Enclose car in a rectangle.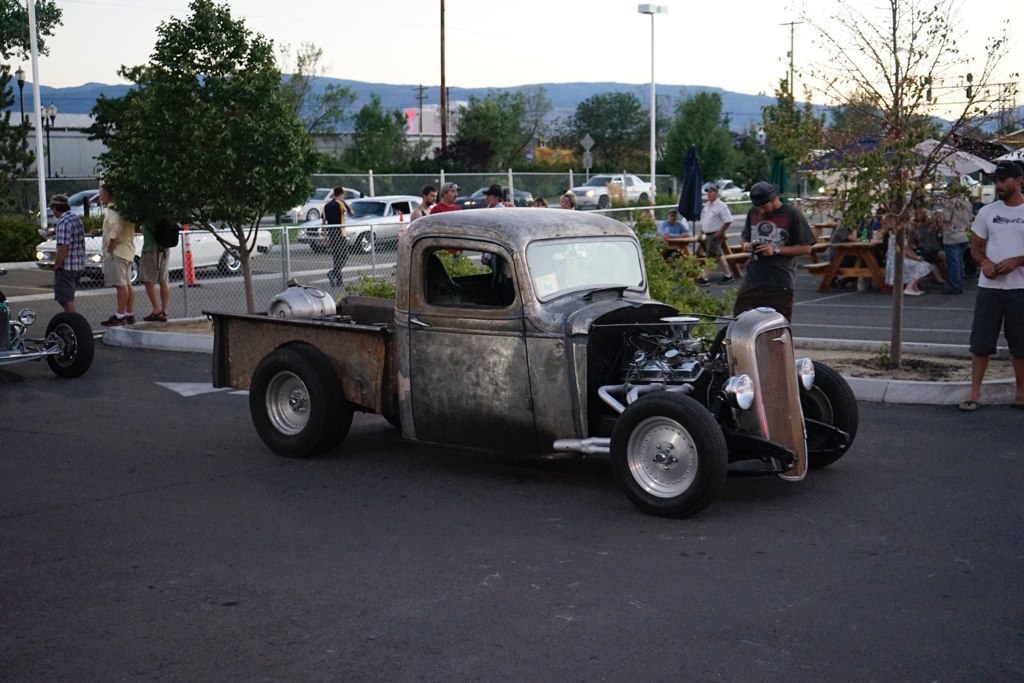
select_region(567, 176, 656, 201).
